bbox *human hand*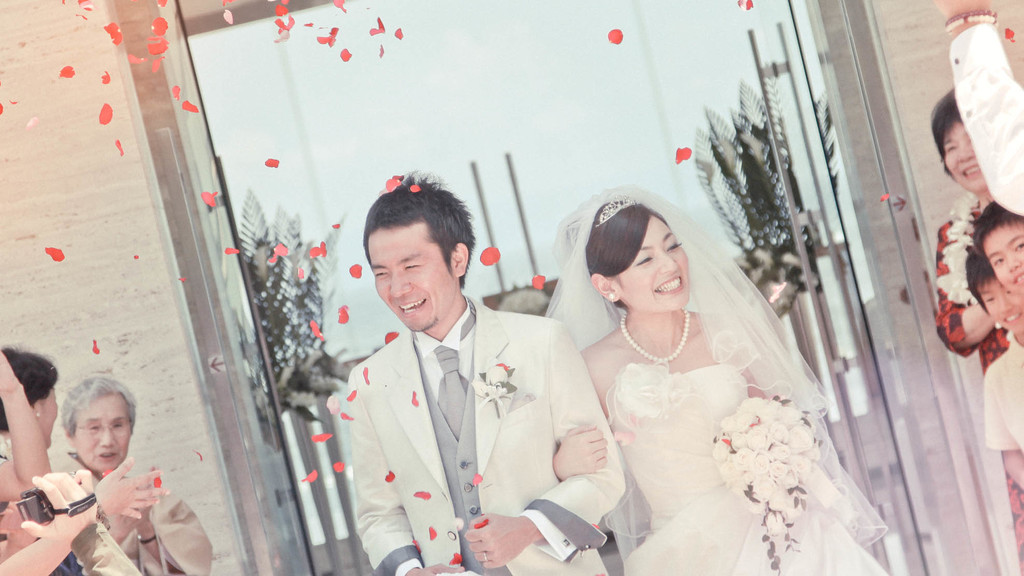
Rect(111, 504, 152, 536)
